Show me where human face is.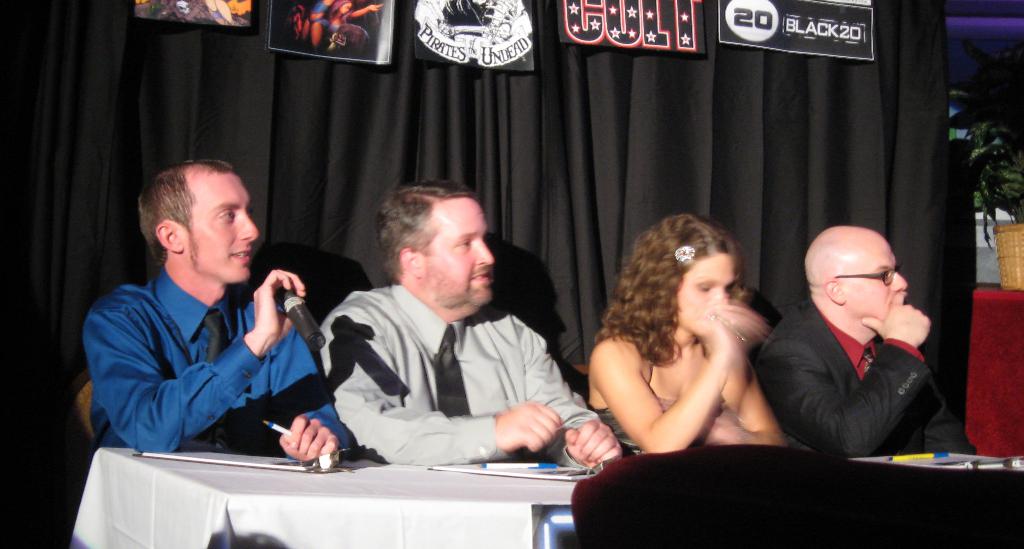
human face is at [left=190, top=177, right=264, bottom=283].
